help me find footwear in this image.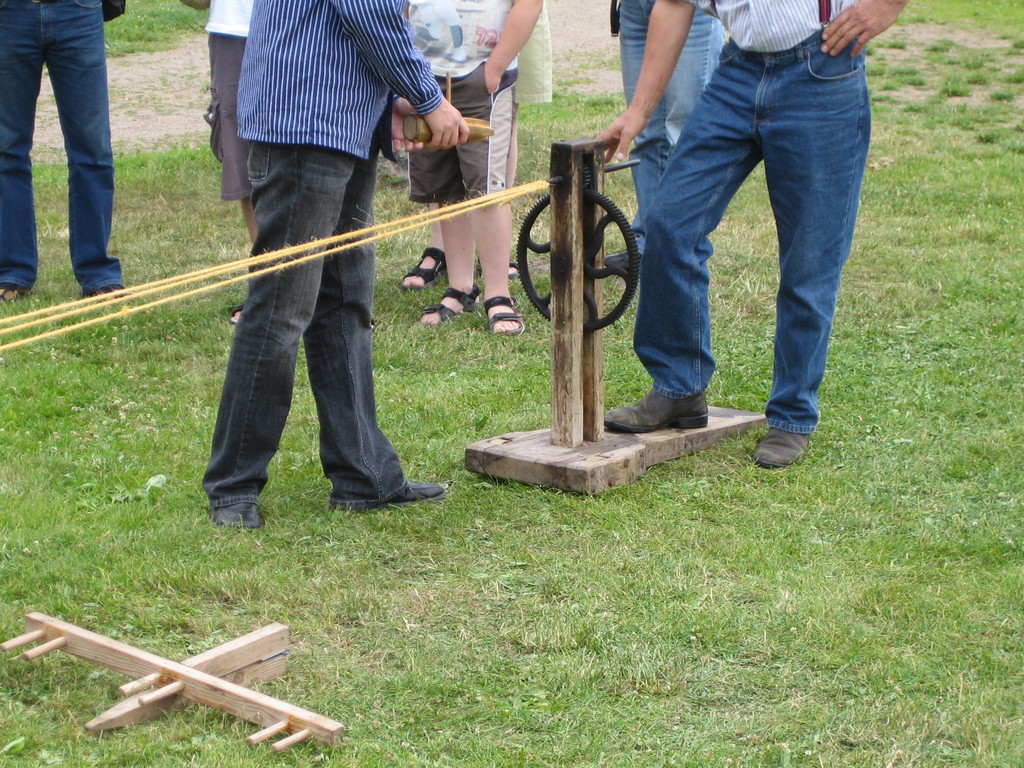
Found it: bbox(209, 504, 268, 535).
